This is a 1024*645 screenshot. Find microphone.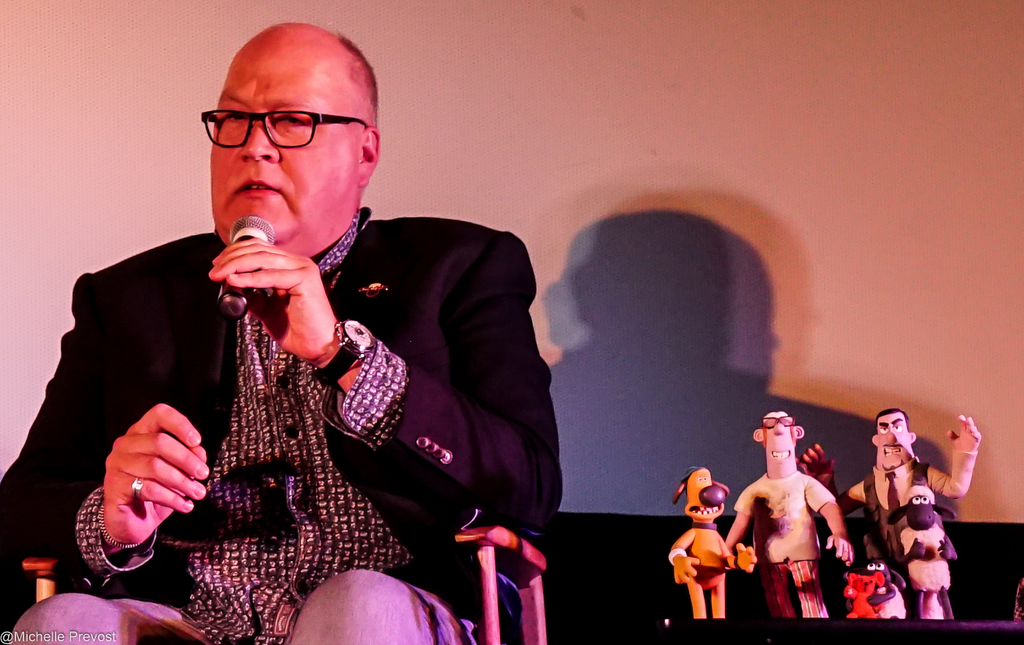
Bounding box: region(216, 215, 273, 316).
